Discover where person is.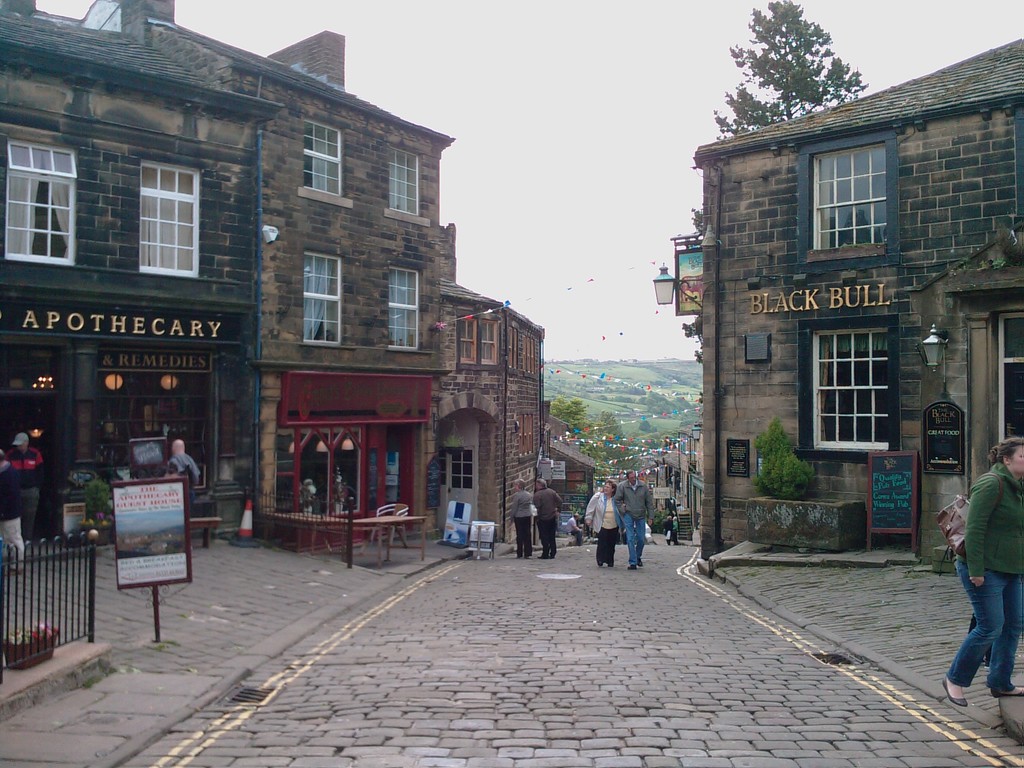
Discovered at box(532, 471, 563, 561).
